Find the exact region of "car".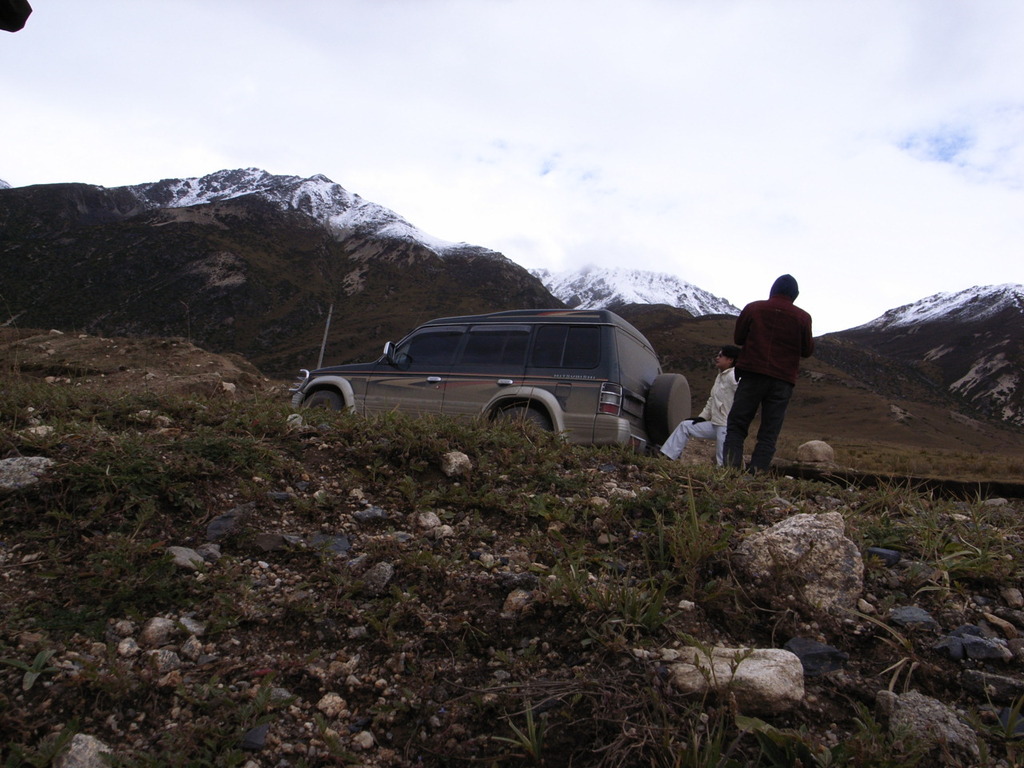
Exact region: select_region(285, 301, 691, 447).
